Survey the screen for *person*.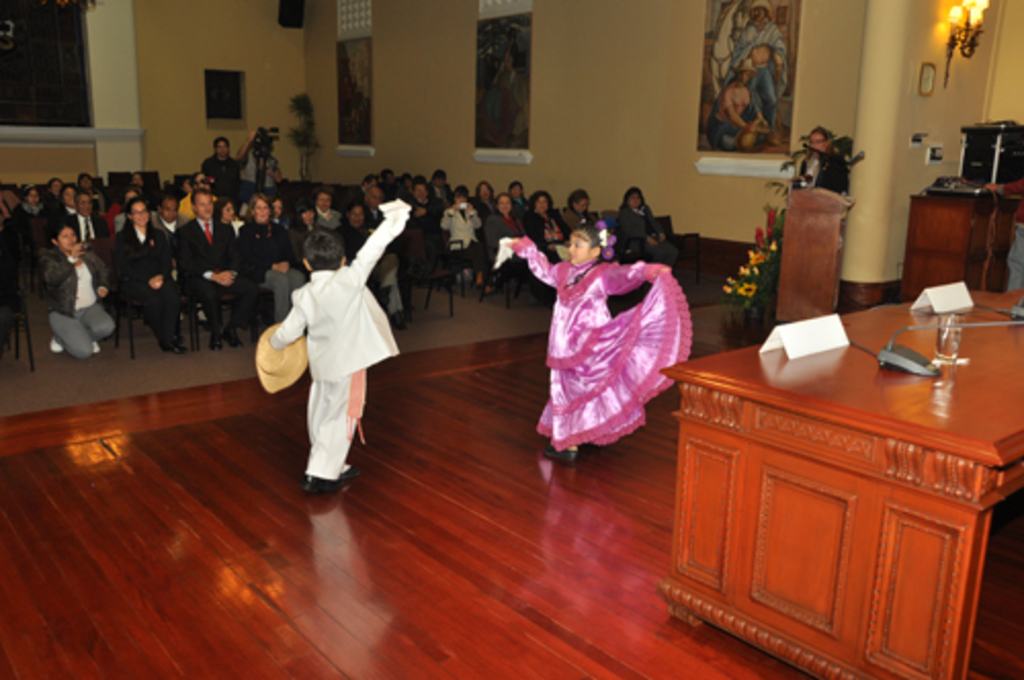
Survey found: (left=438, top=184, right=489, bottom=291).
